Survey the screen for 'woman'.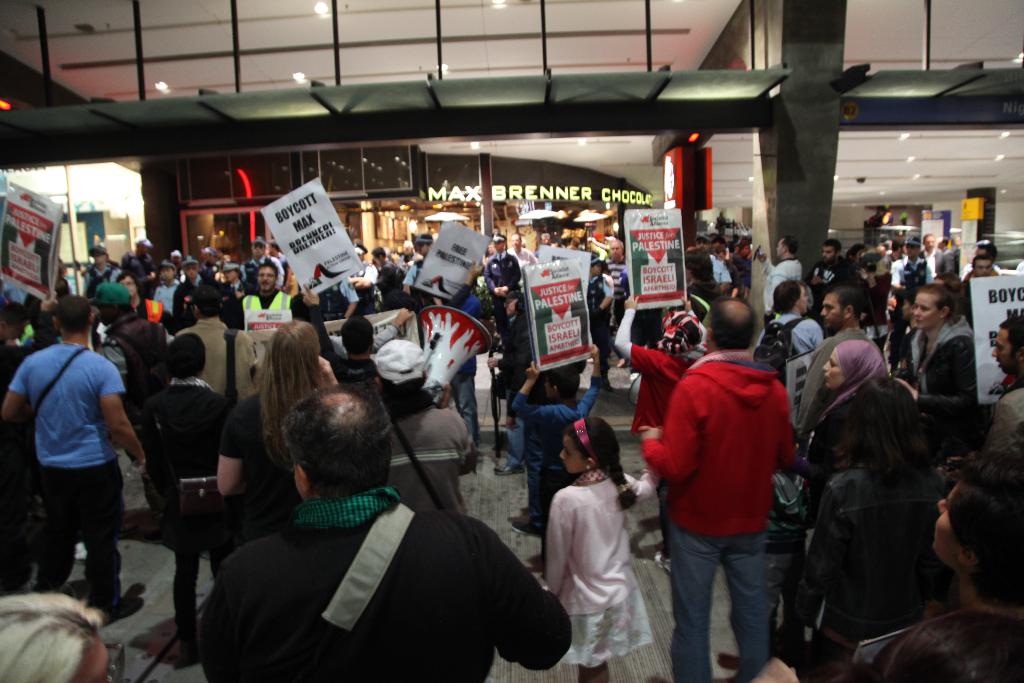
Survey found: 860,452,1023,682.
